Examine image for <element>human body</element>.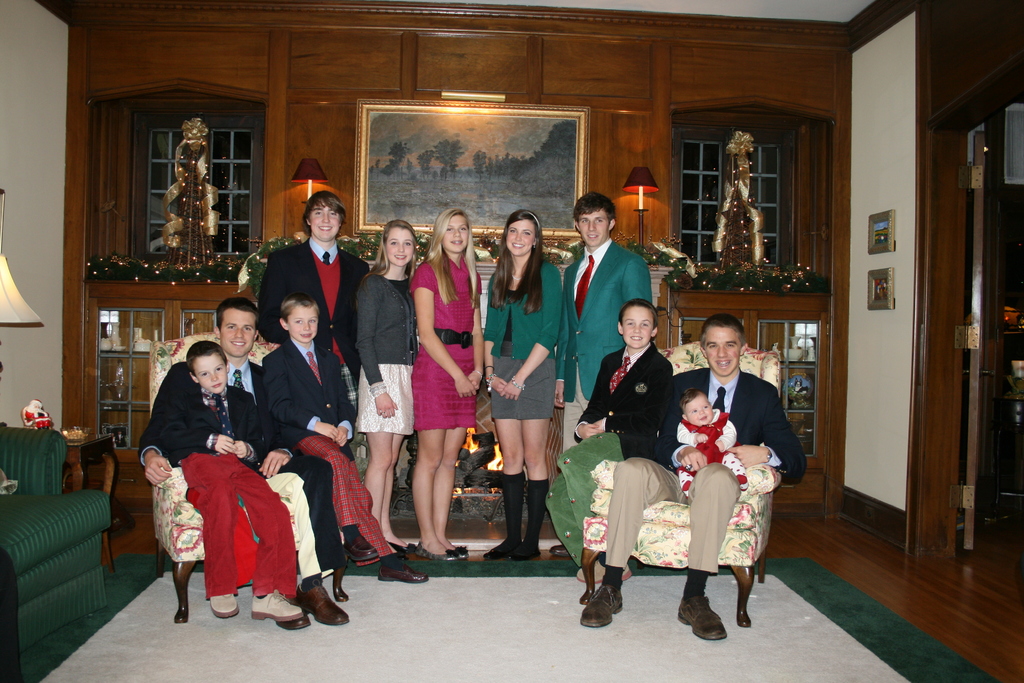
Examination result: {"x1": 483, "y1": 252, "x2": 556, "y2": 556}.
